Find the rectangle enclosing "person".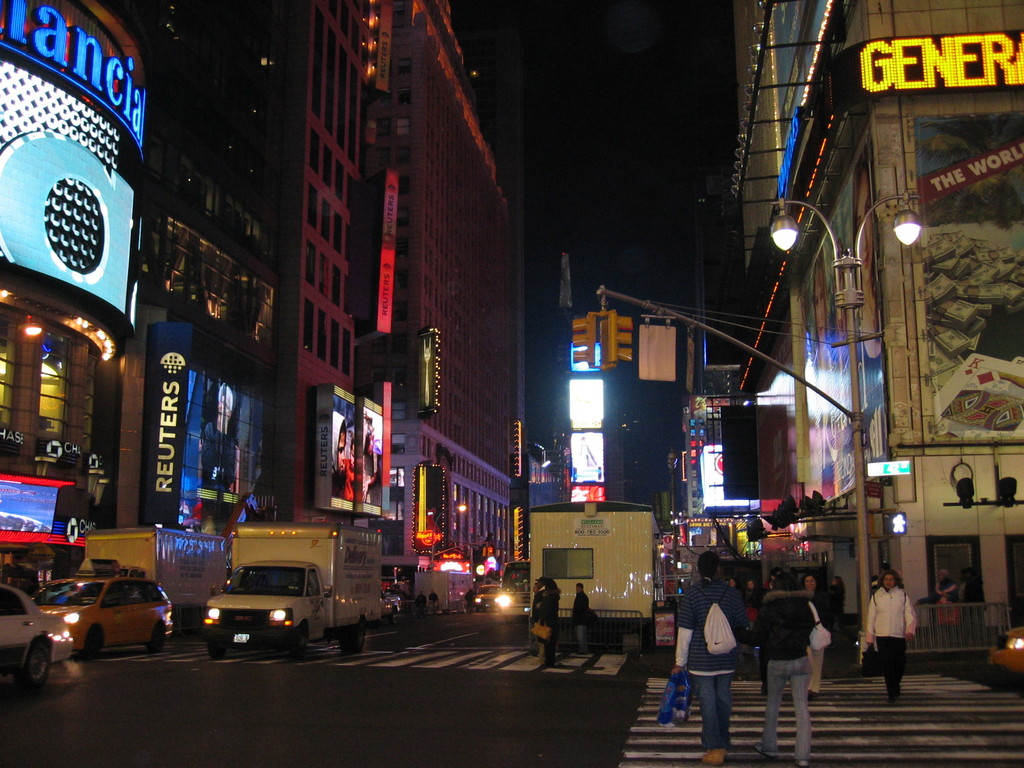
left=531, top=573, right=558, bottom=667.
